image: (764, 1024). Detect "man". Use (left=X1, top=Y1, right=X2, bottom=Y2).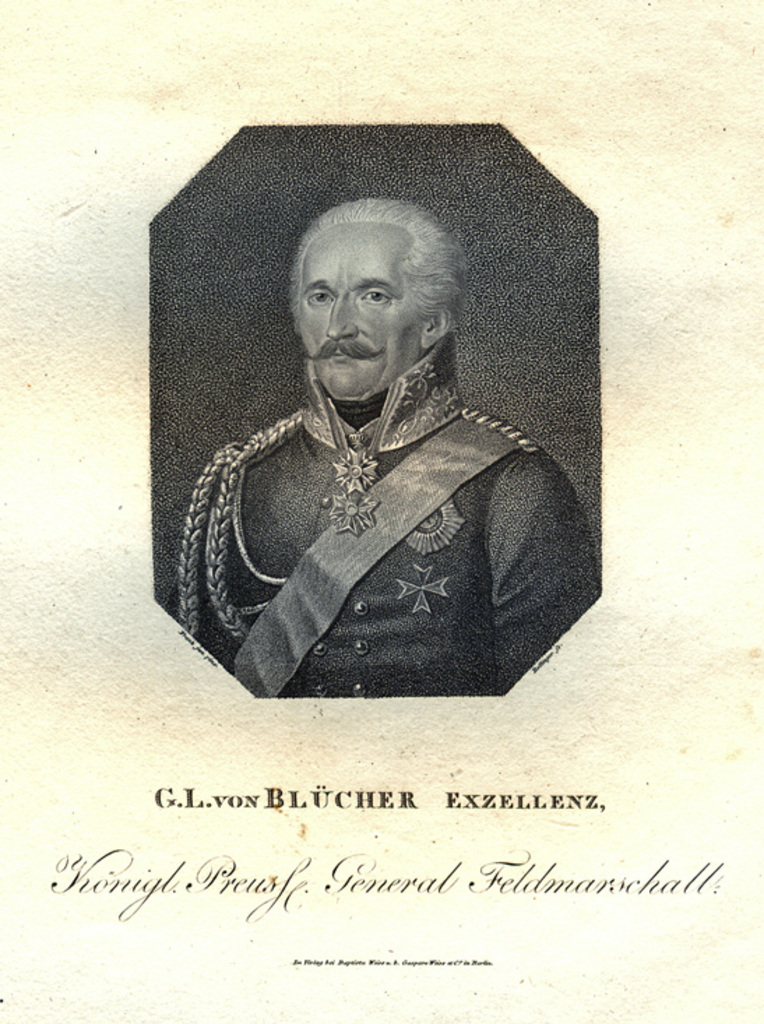
(left=173, top=163, right=584, bottom=685).
